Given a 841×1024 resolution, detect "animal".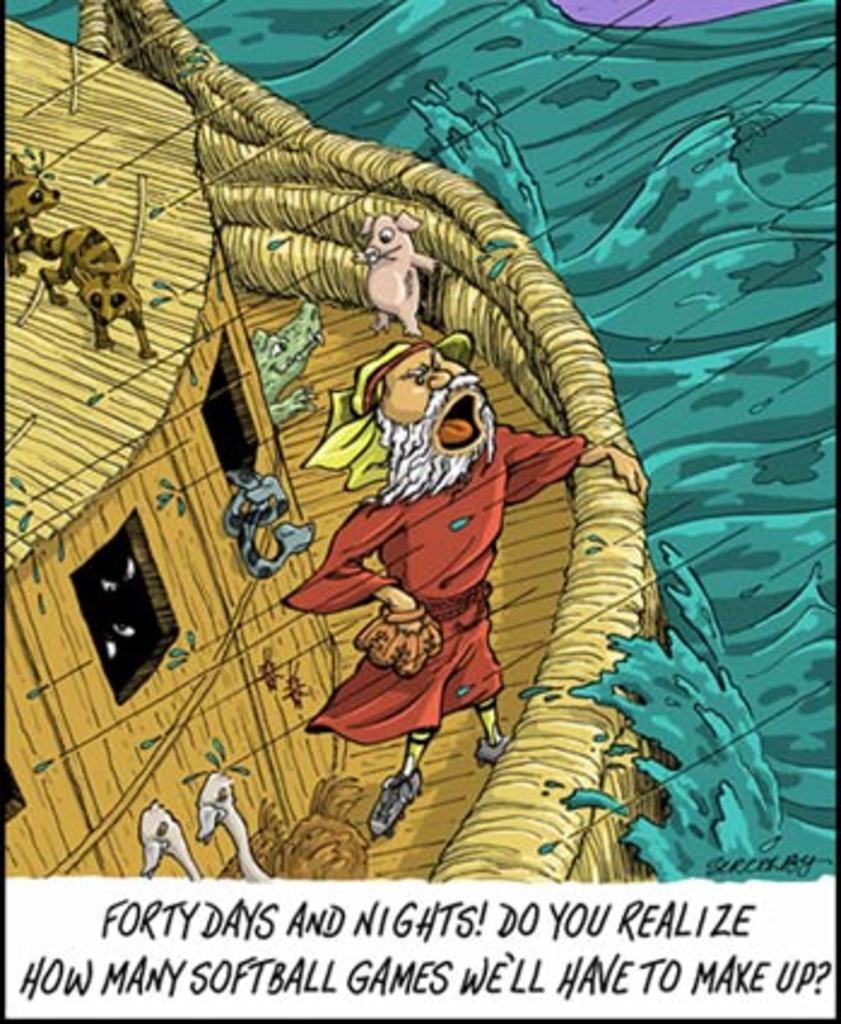
<box>5,229,154,357</box>.
